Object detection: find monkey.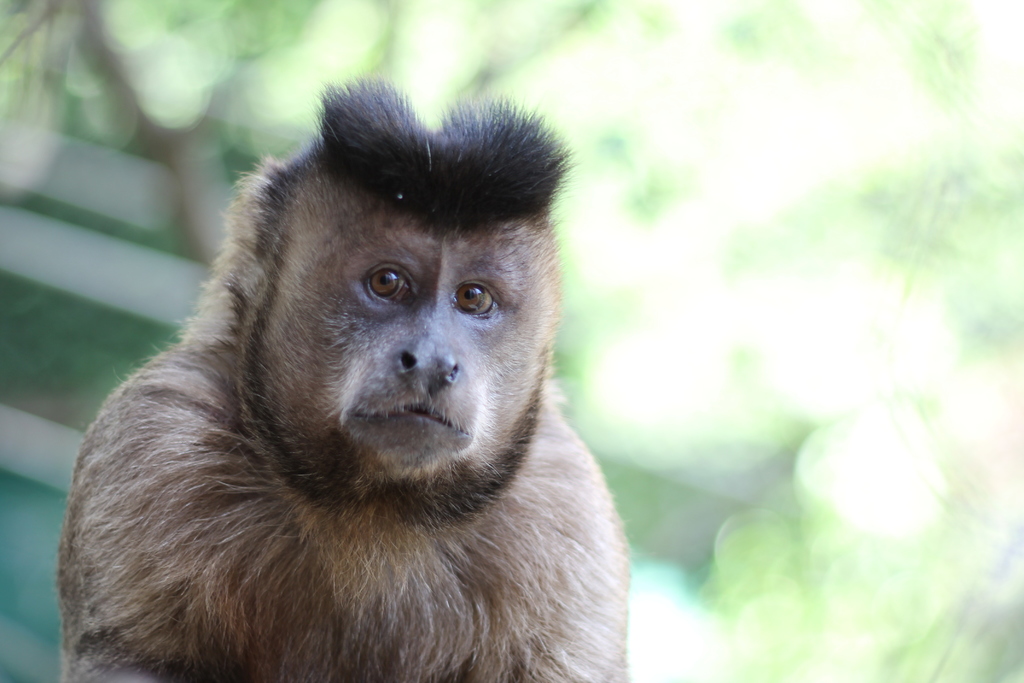
[left=57, top=79, right=632, bottom=682].
